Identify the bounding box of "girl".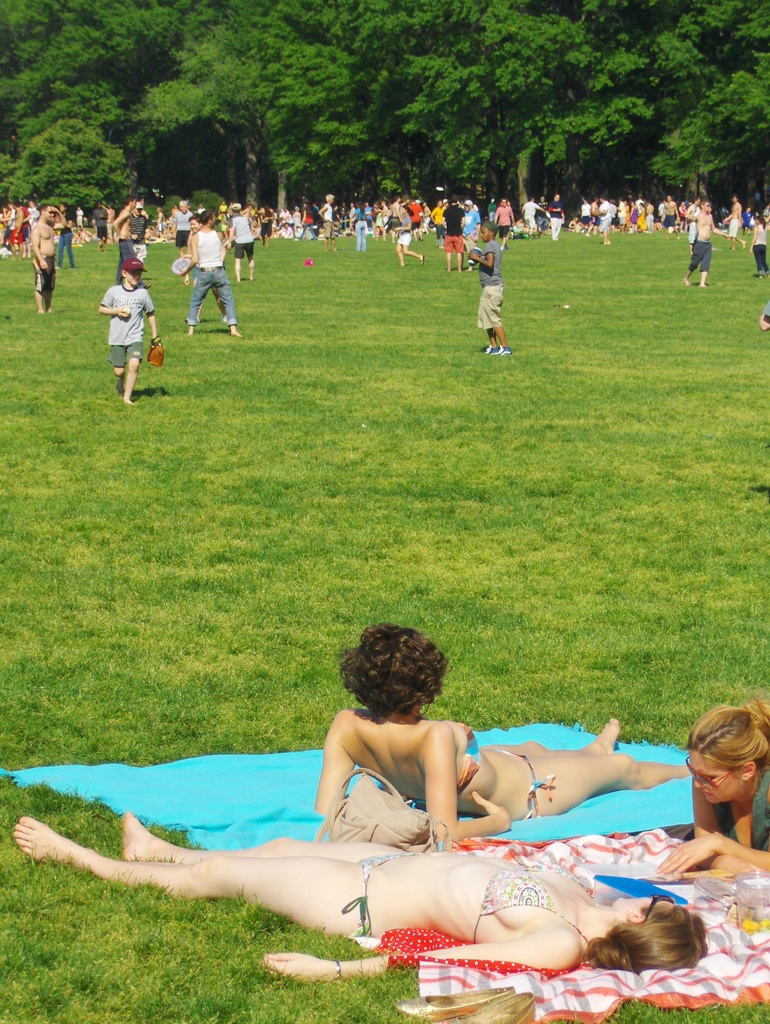
646:698:769:880.
